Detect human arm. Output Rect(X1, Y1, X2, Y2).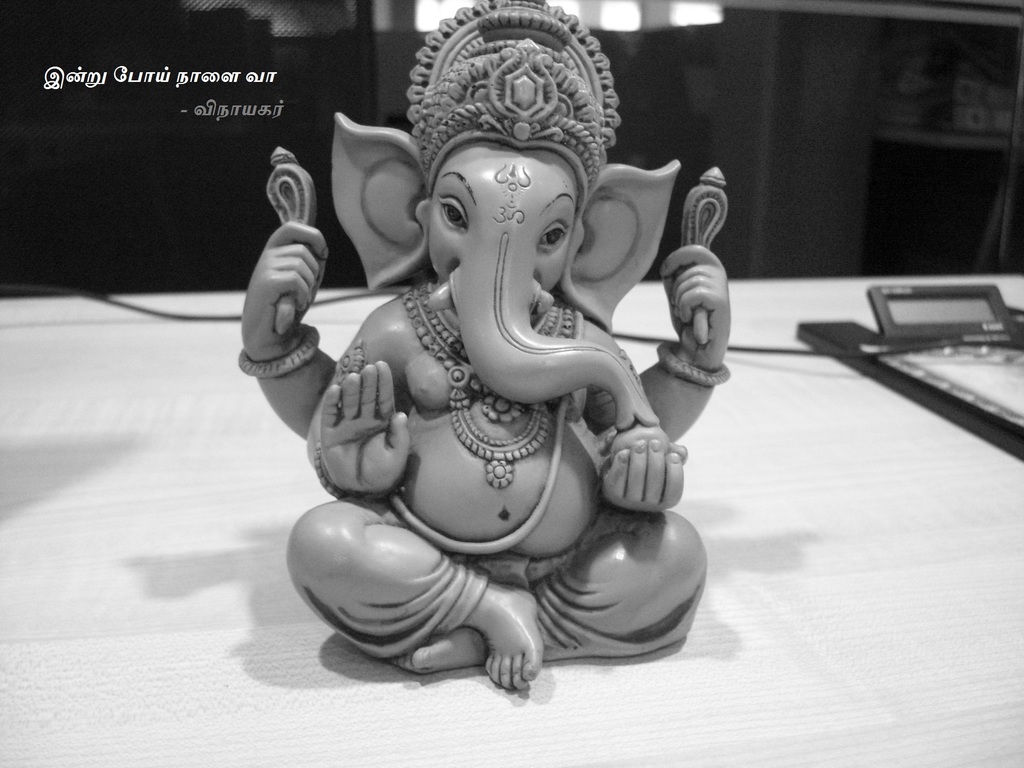
Rect(237, 189, 335, 448).
